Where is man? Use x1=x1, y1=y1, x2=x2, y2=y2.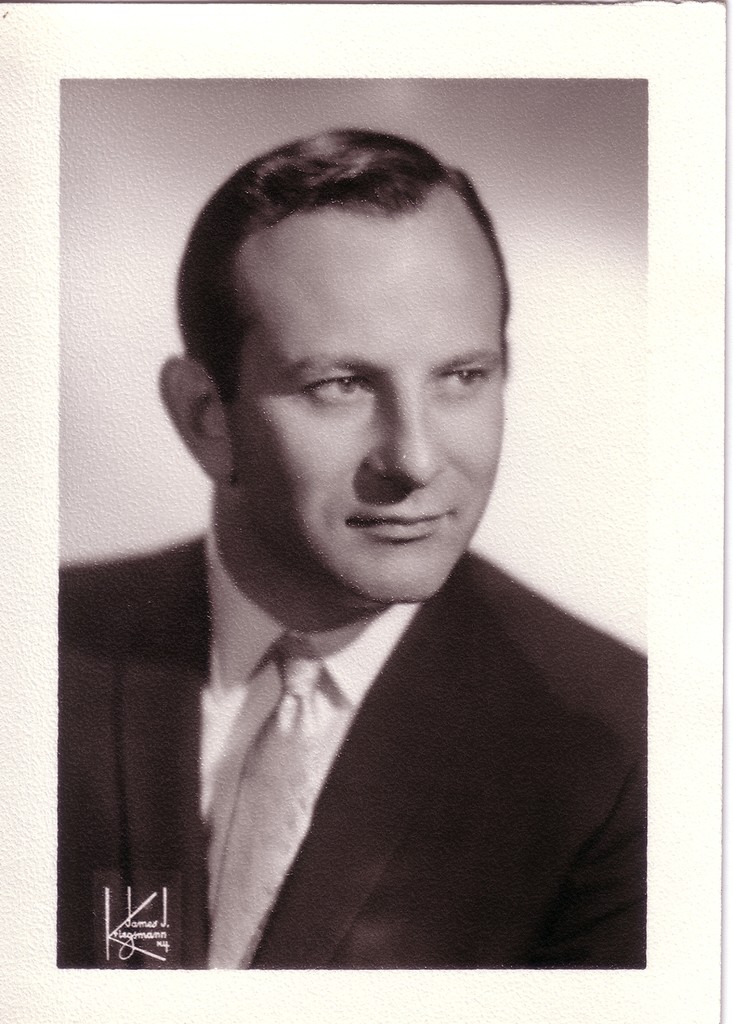
x1=60, y1=130, x2=650, y2=971.
